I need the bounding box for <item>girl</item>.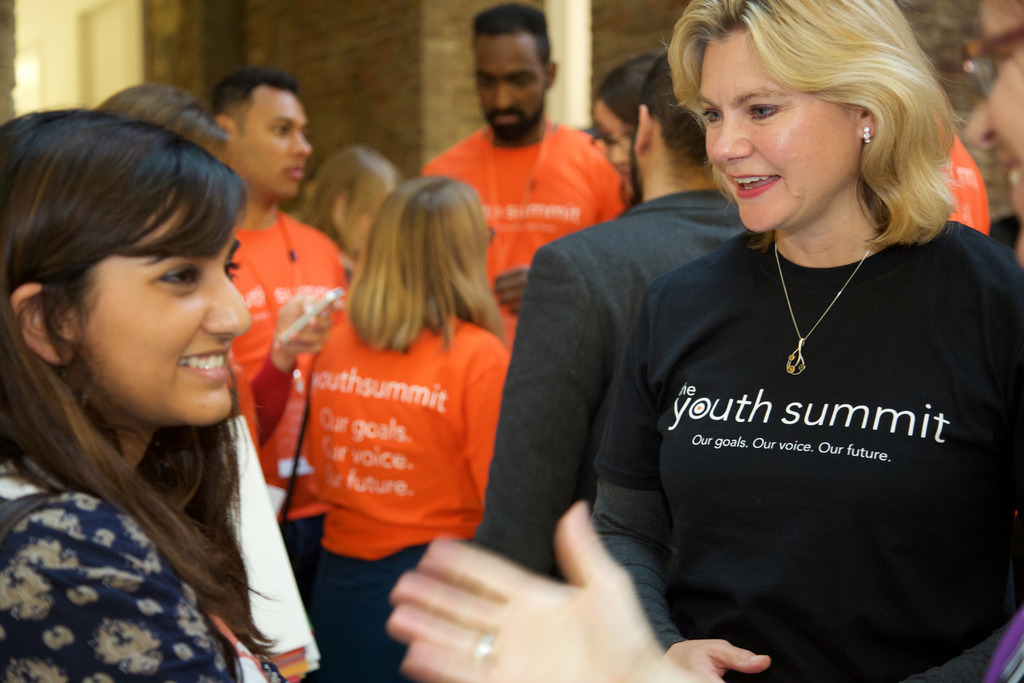
Here it is: rect(0, 111, 306, 682).
